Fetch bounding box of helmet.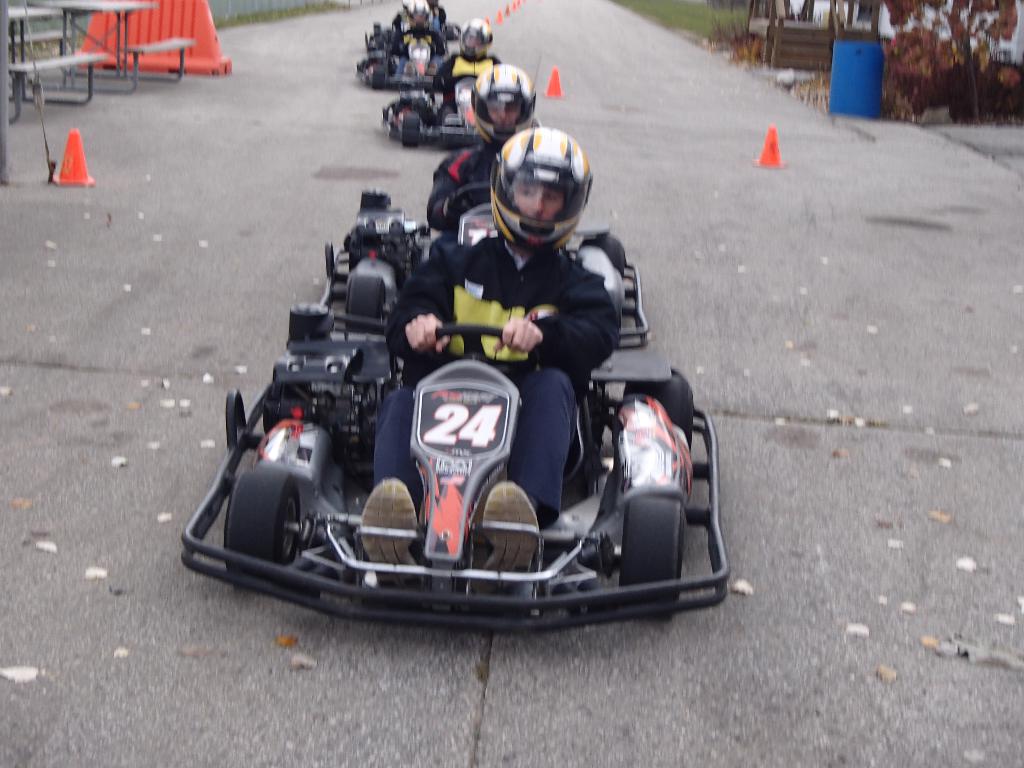
Bbox: l=458, t=16, r=491, b=59.
